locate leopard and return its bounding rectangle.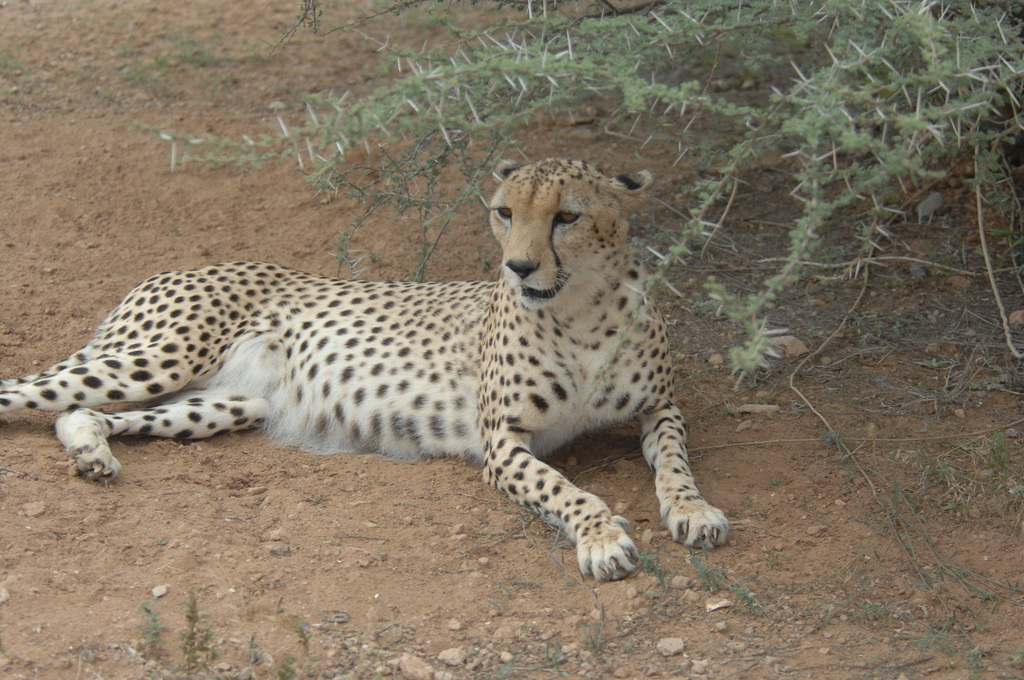
left=0, top=160, right=731, bottom=579.
